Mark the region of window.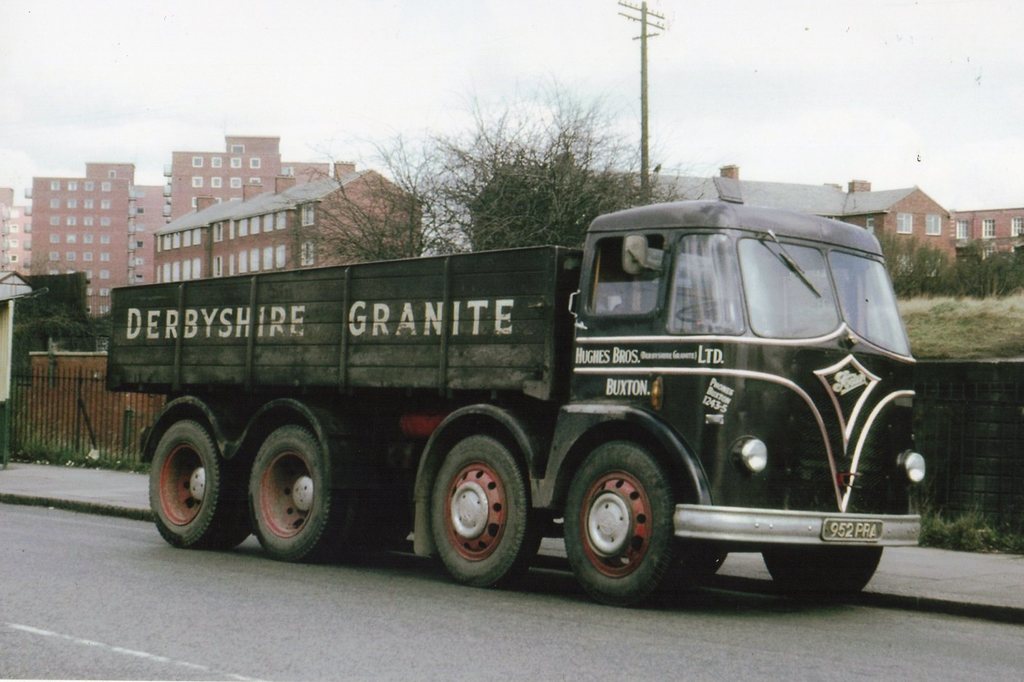
Region: 211, 220, 223, 243.
